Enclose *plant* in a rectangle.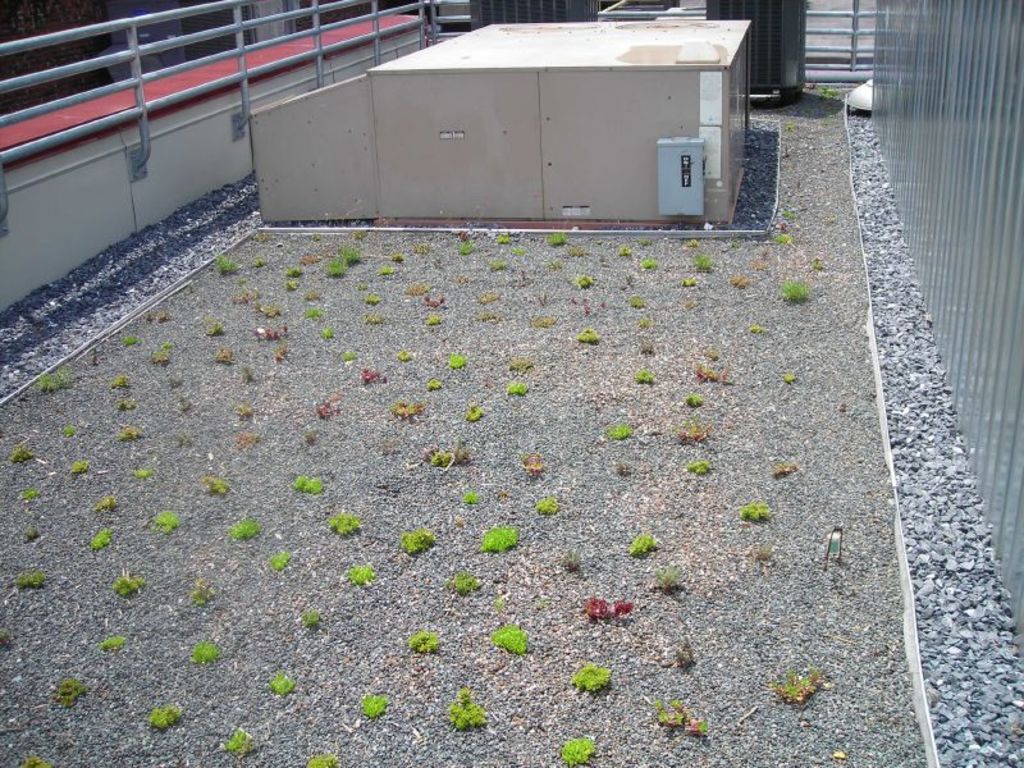
rect(166, 367, 184, 383).
